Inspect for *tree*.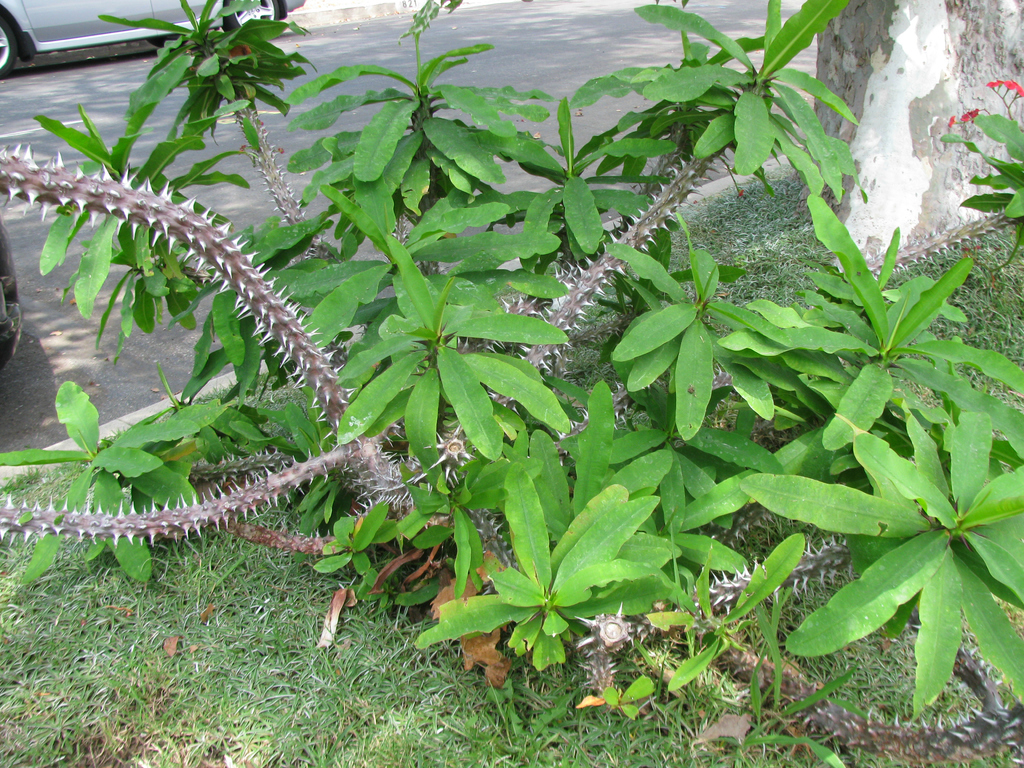
Inspection: <bbox>796, 0, 1019, 291</bbox>.
